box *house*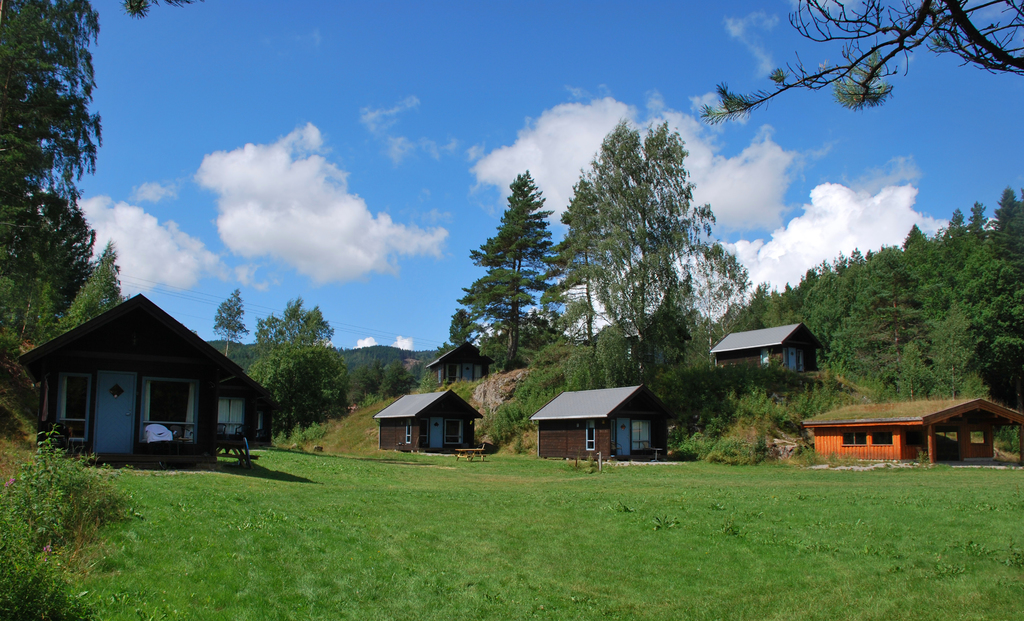
706/321/833/378
